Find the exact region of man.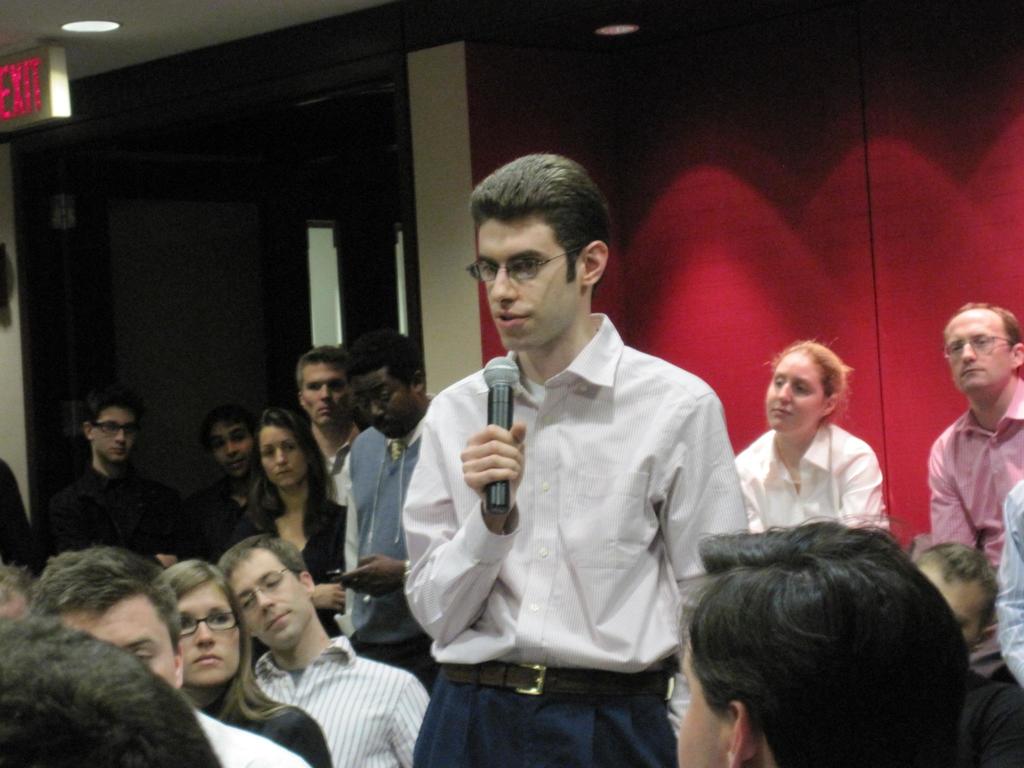
Exact region: (35,541,308,767).
